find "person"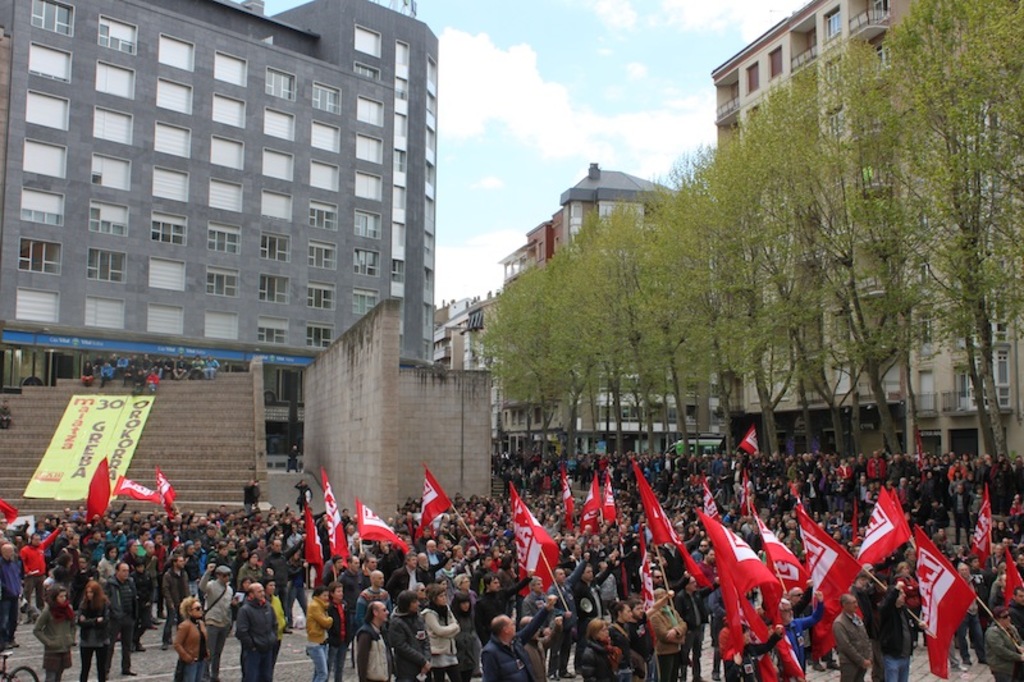
<box>36,583,82,678</box>
